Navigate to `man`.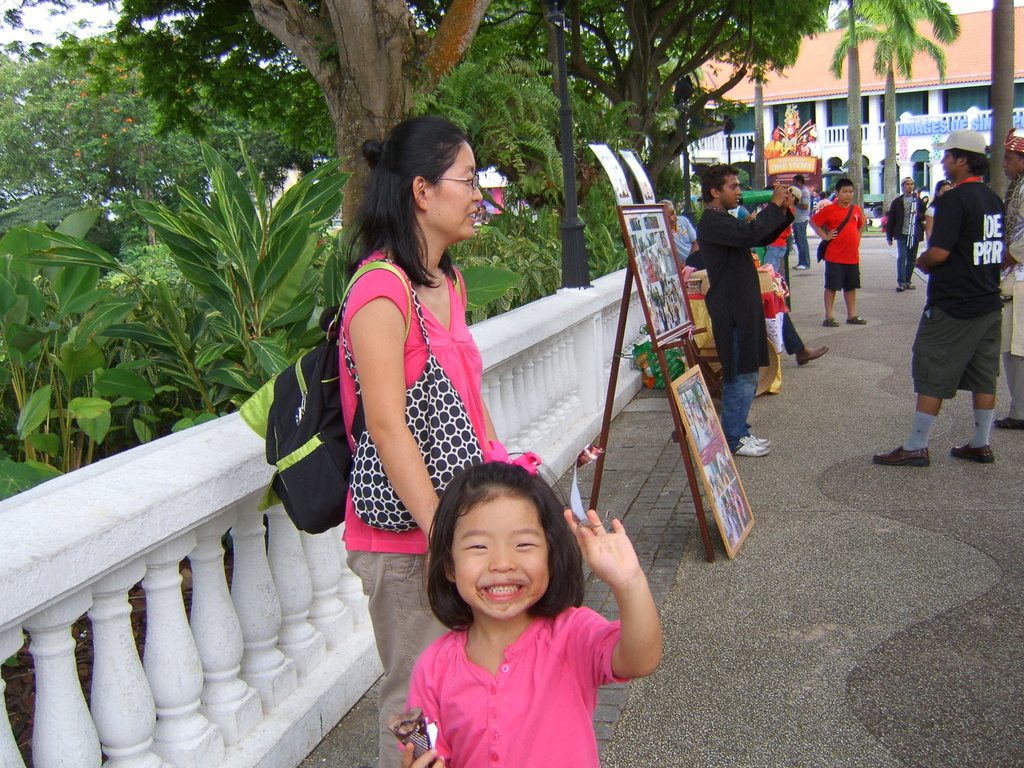
Navigation target: [left=792, top=176, right=810, bottom=267].
